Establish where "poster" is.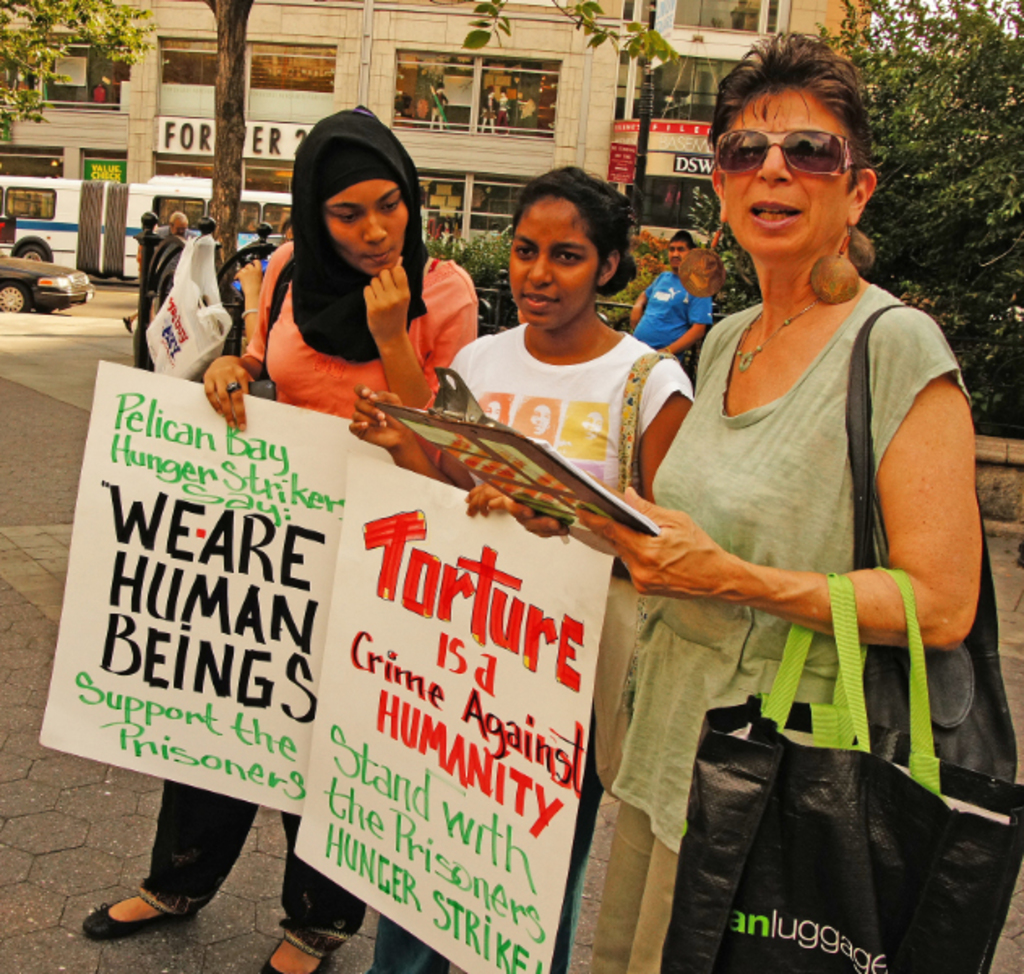
Established at box(37, 362, 389, 815).
